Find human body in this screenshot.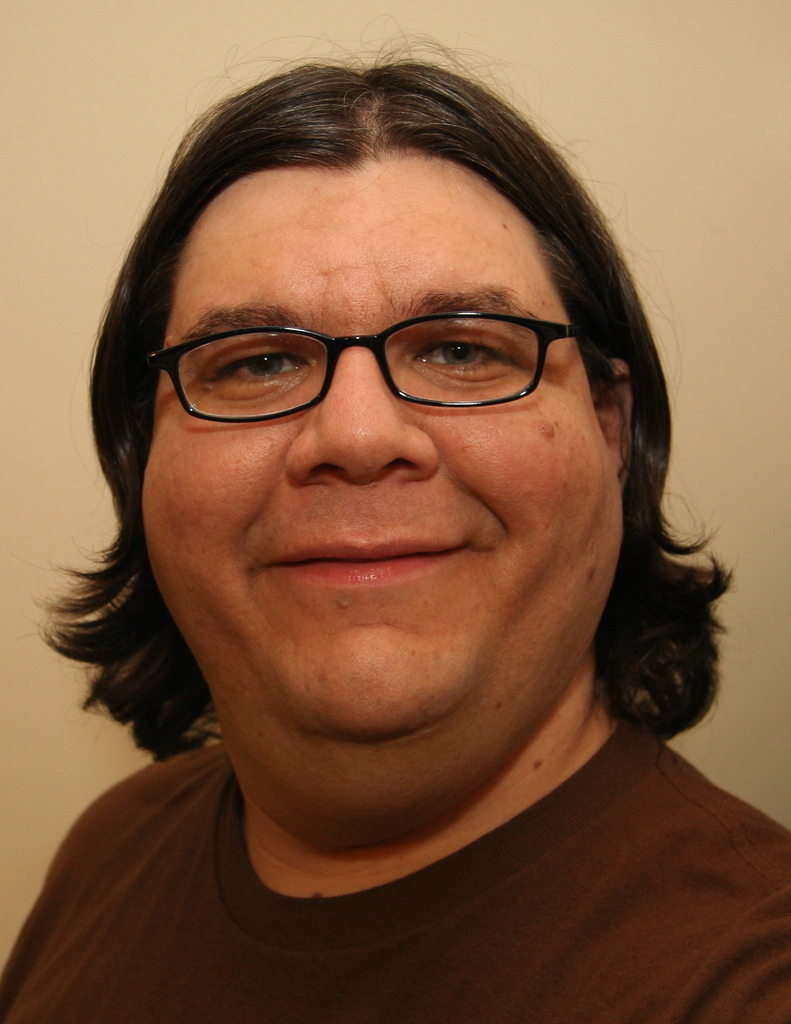
The bounding box for human body is BBox(0, 79, 790, 984).
